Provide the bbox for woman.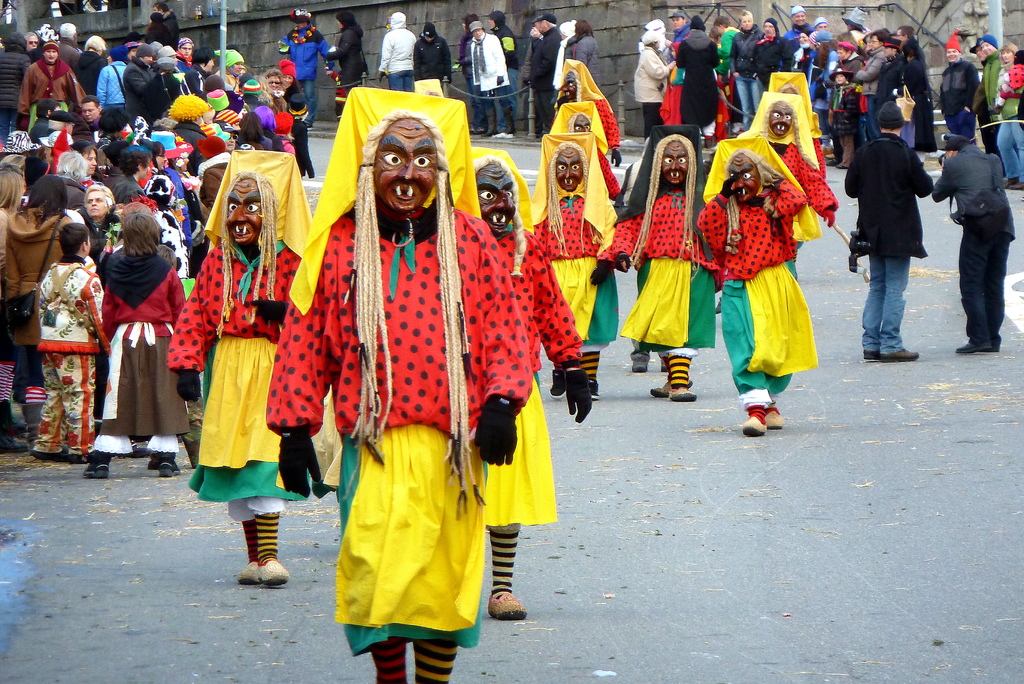
[141, 132, 193, 251].
